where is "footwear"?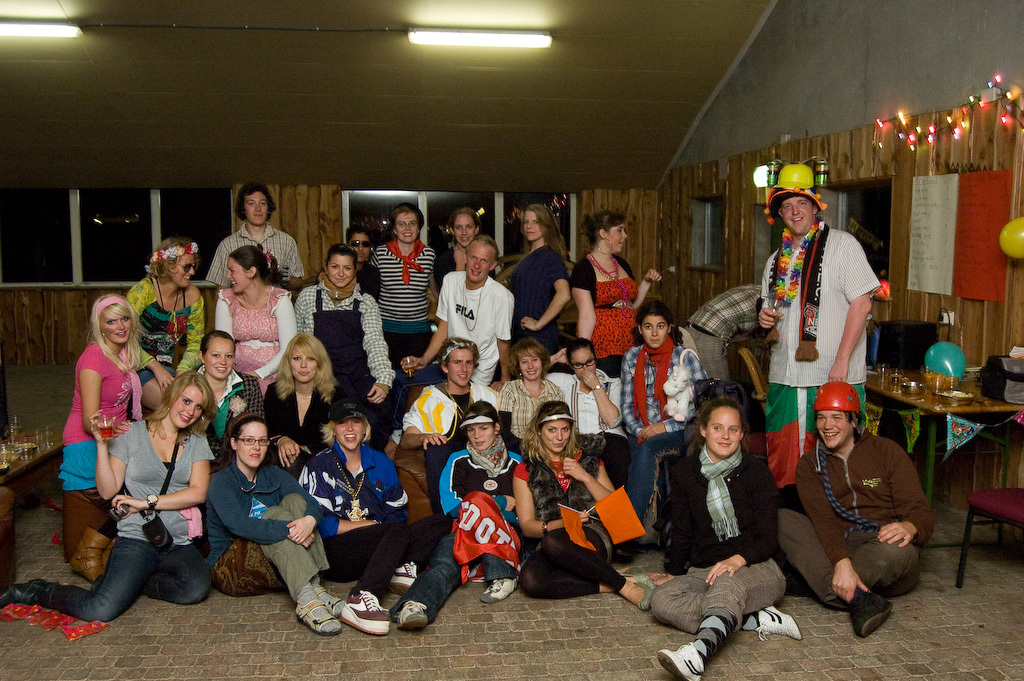
<region>399, 602, 431, 630</region>.
